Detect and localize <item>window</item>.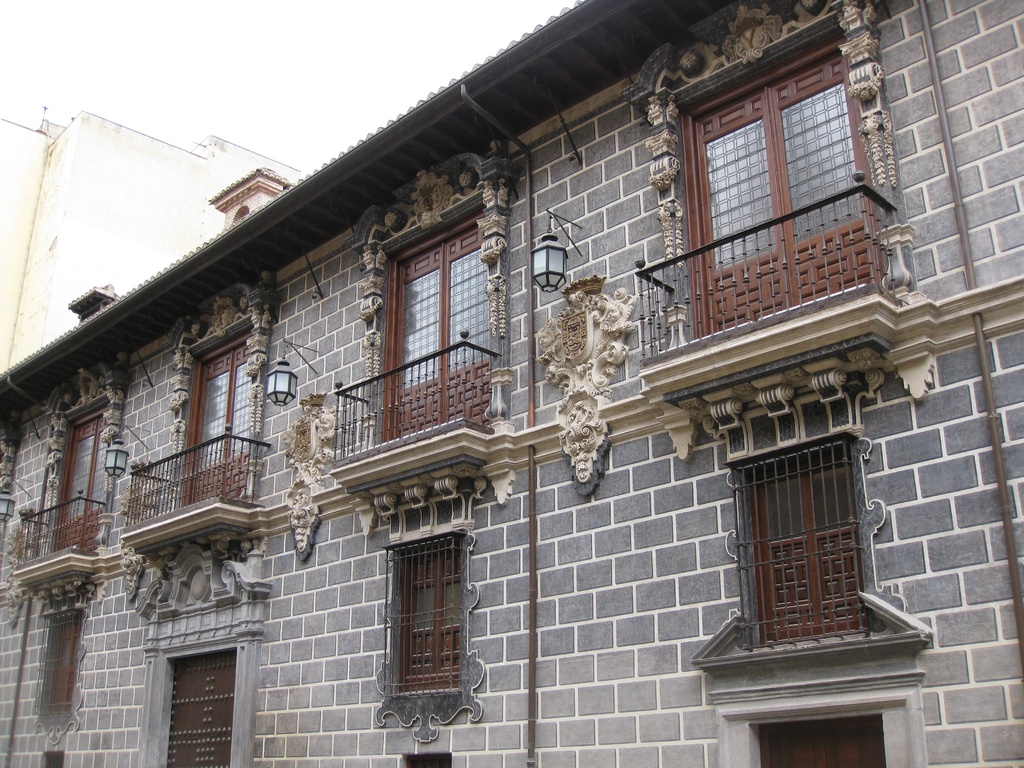
Localized at [397, 529, 467, 694].
